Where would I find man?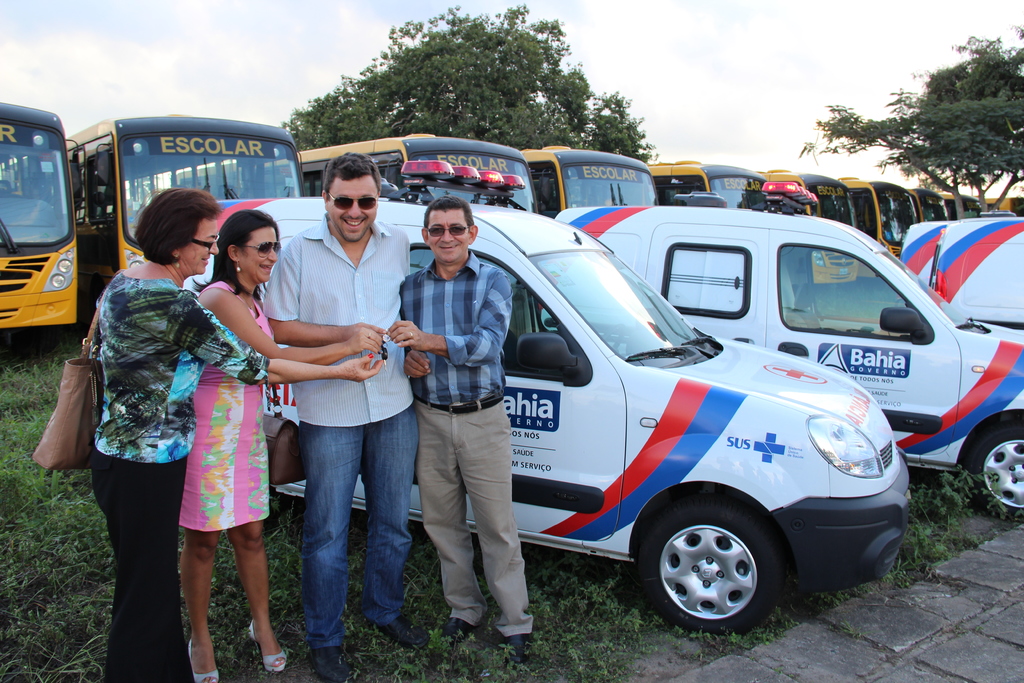
At (left=262, top=149, right=430, bottom=682).
